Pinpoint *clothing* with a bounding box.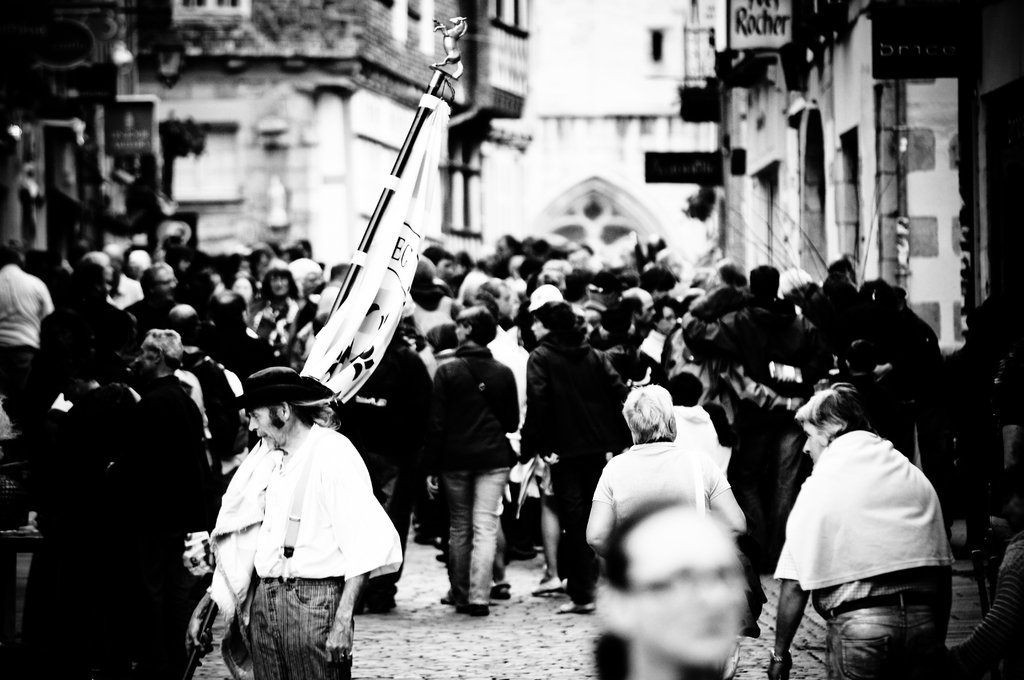
BBox(780, 430, 950, 679).
